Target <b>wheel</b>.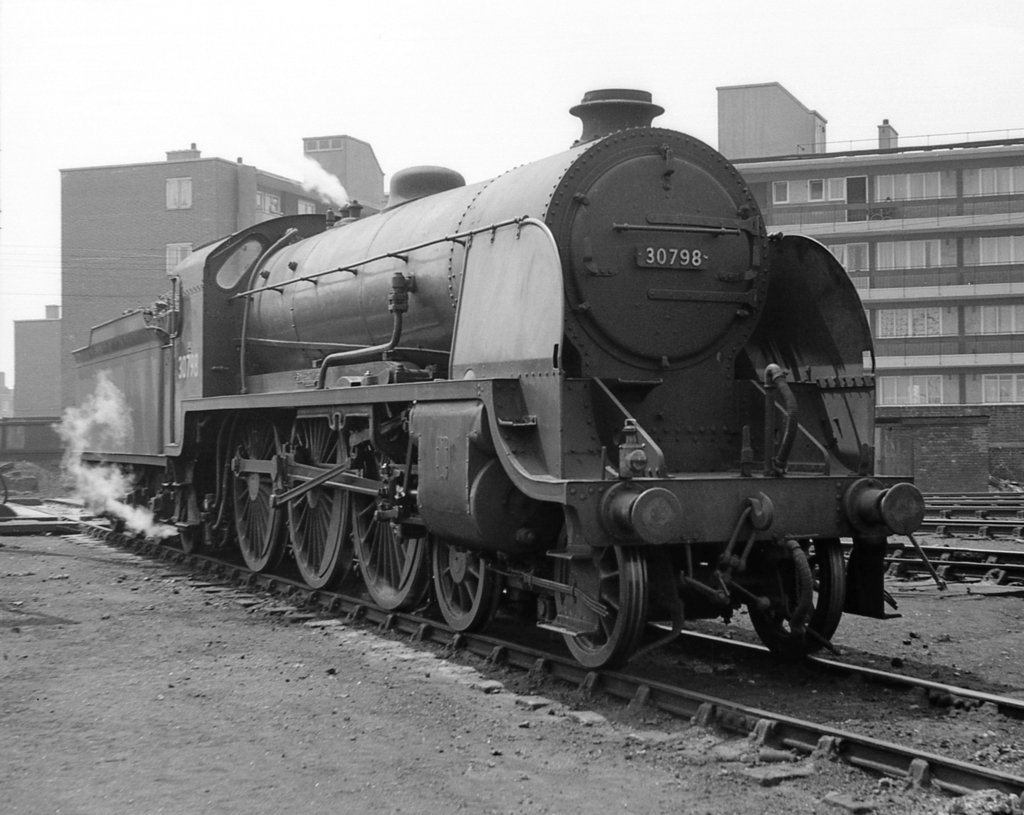
Target region: 232, 407, 287, 571.
